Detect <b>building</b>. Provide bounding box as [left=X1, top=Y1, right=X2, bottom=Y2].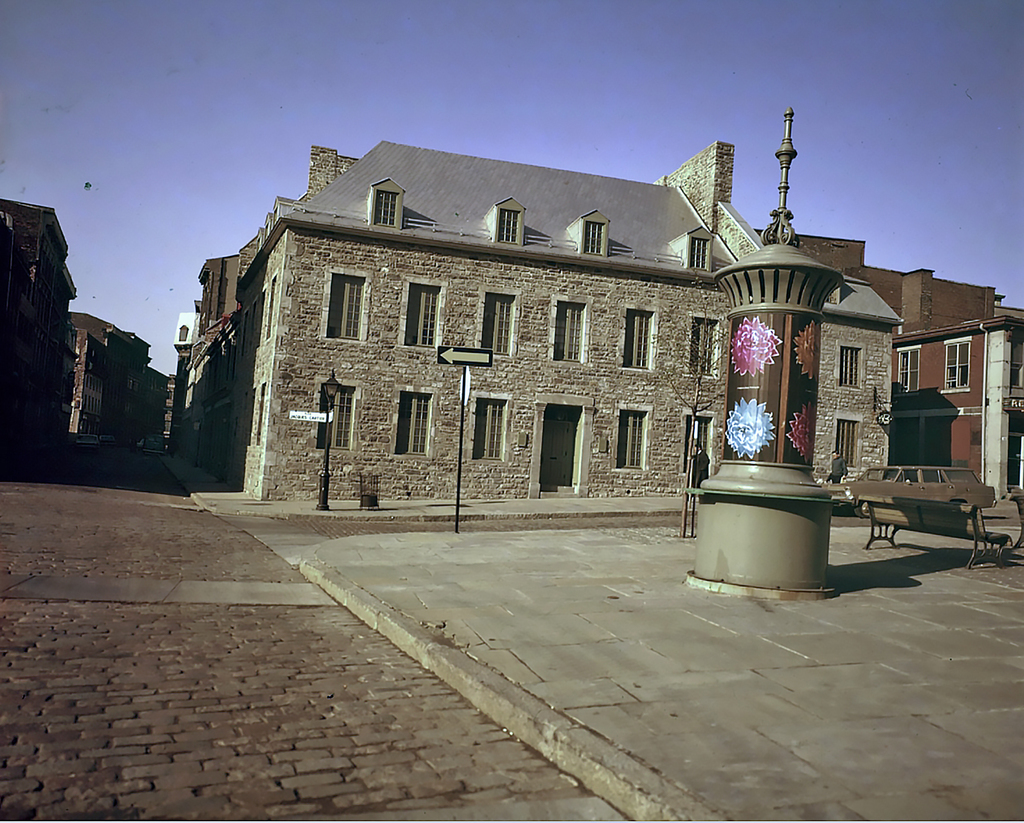
[left=0, top=196, right=76, bottom=466].
